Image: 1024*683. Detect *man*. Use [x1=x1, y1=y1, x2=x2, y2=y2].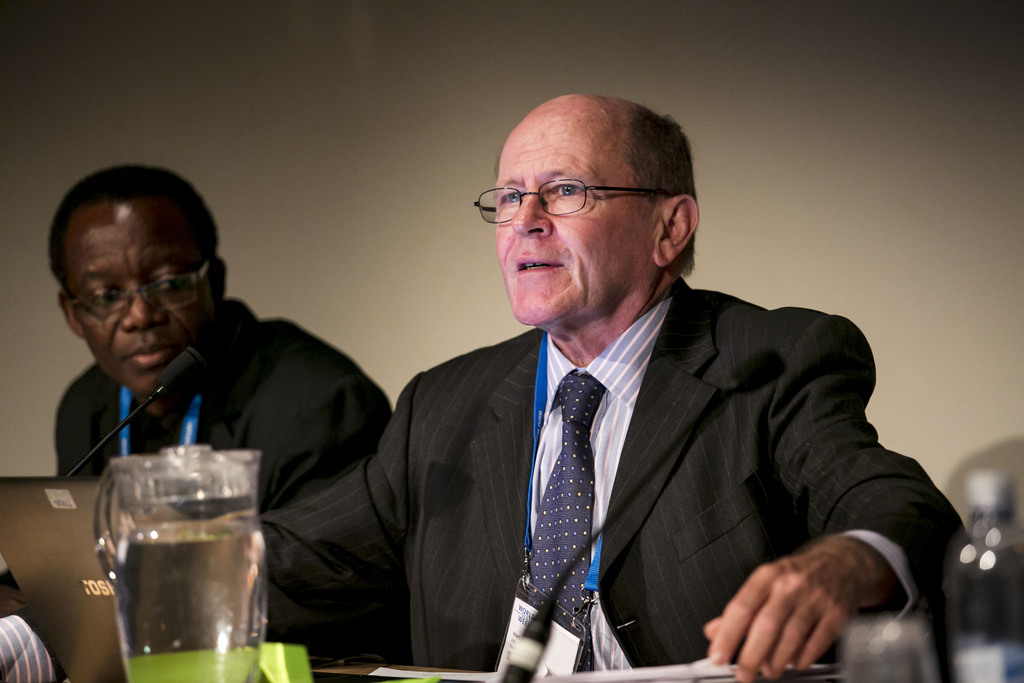
[x1=49, y1=160, x2=411, y2=666].
